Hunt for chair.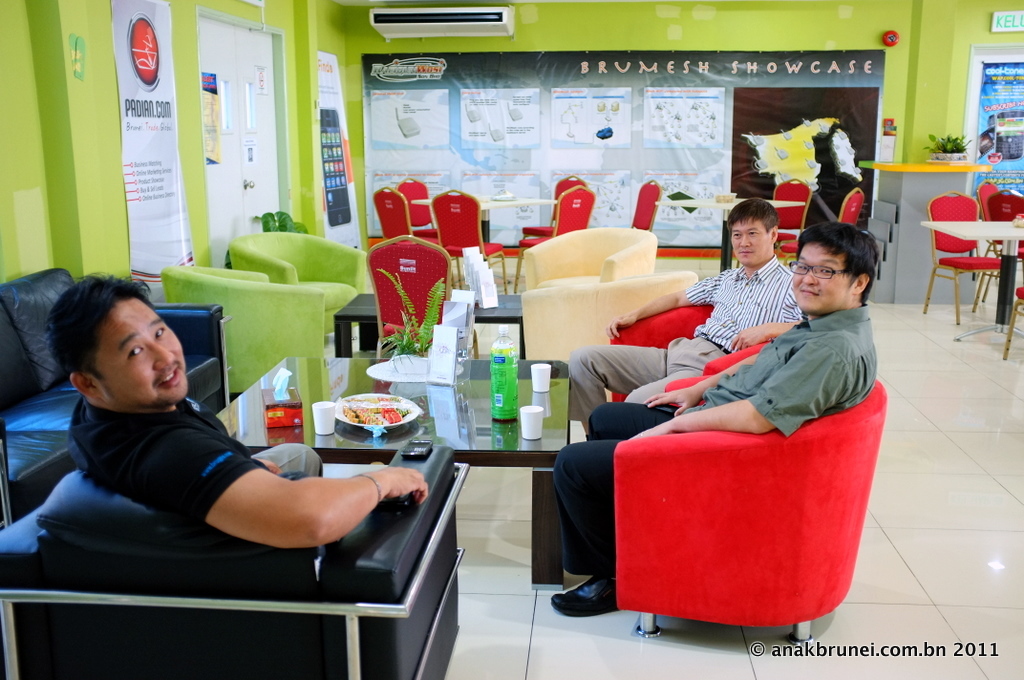
Hunted down at left=610, top=373, right=888, bottom=645.
